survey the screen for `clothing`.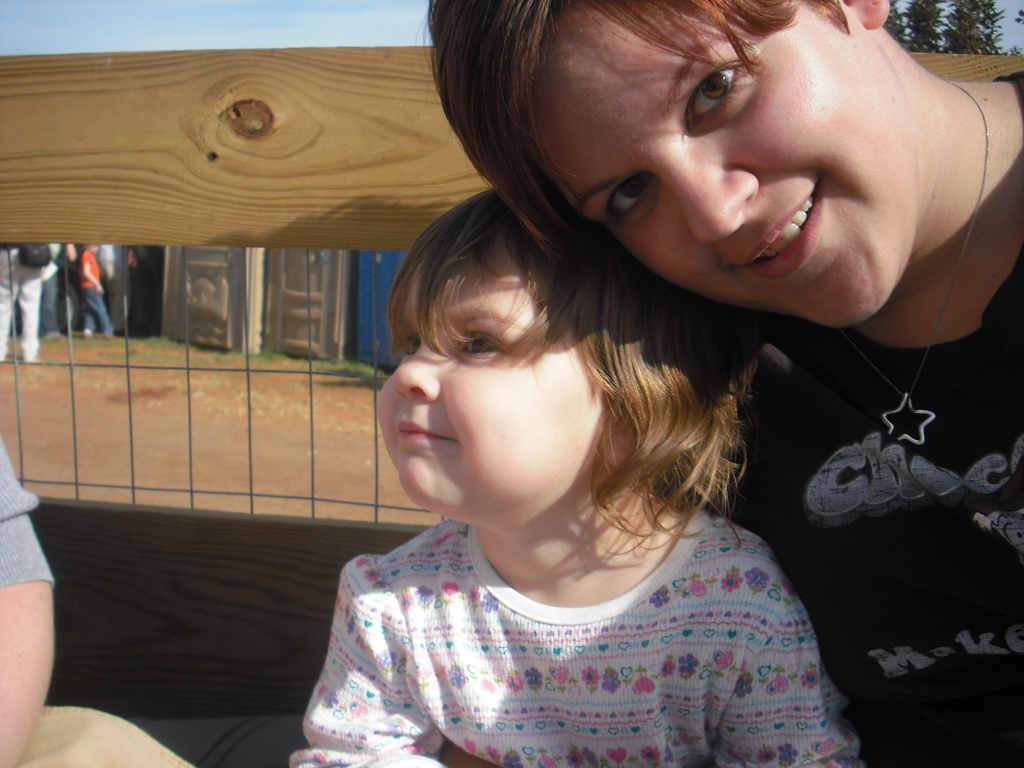
Survey found: {"x1": 77, "y1": 248, "x2": 111, "y2": 337}.
